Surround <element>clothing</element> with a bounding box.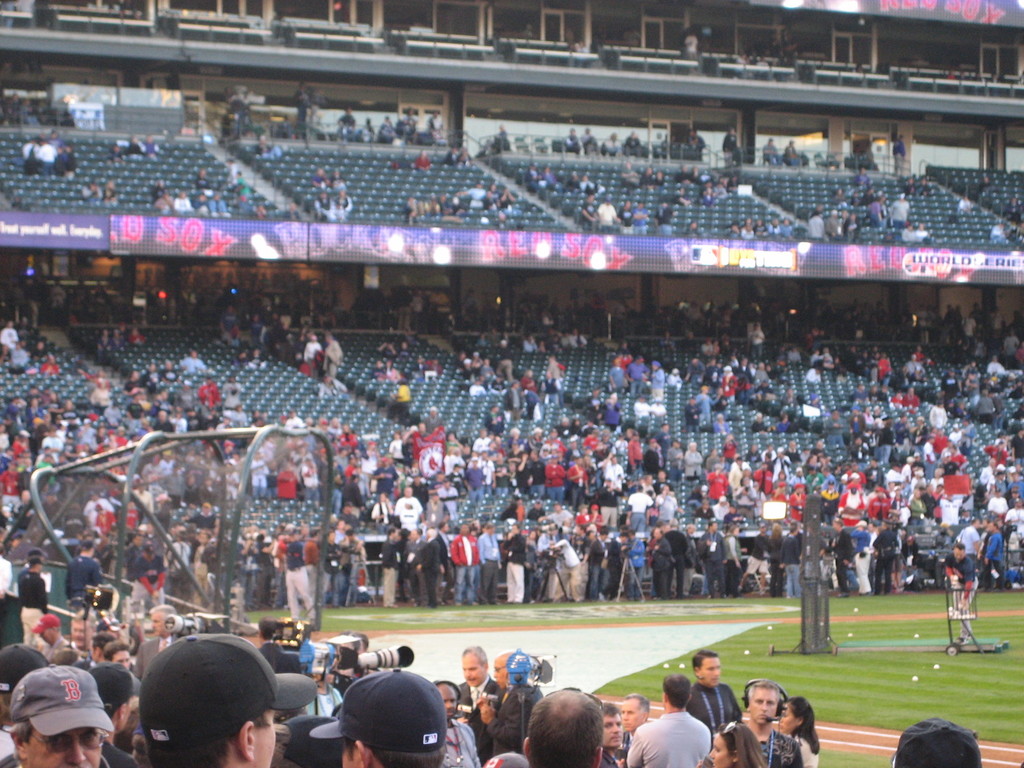
[495, 463, 513, 486].
